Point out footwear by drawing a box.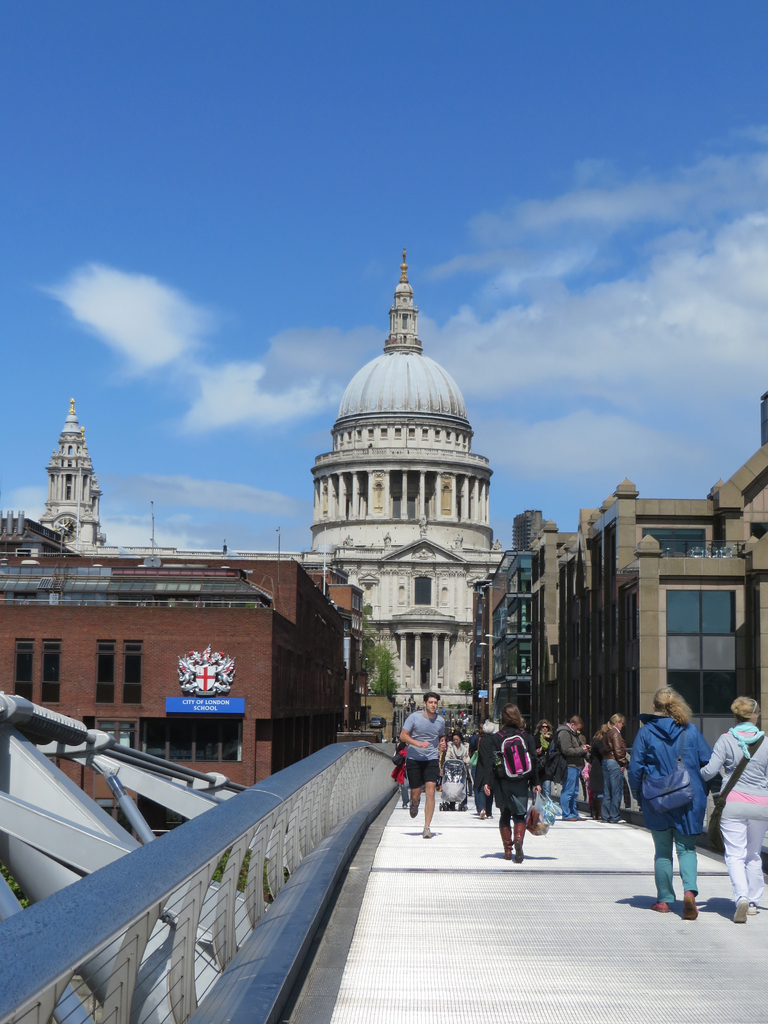
box=[734, 895, 760, 923].
